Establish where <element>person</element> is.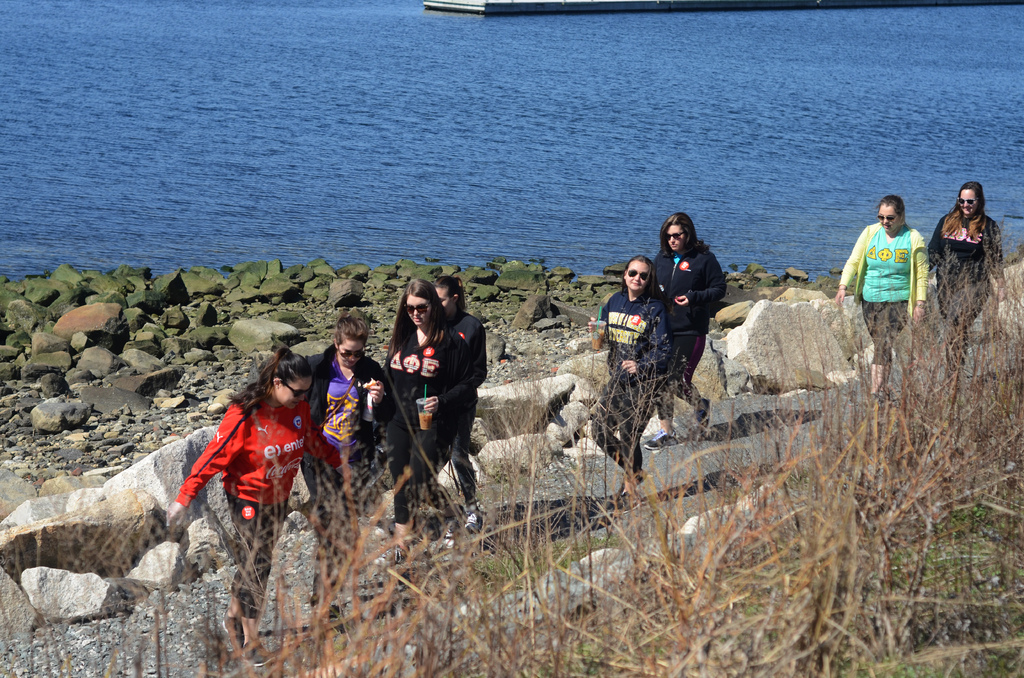
Established at {"x1": 590, "y1": 254, "x2": 668, "y2": 482}.
